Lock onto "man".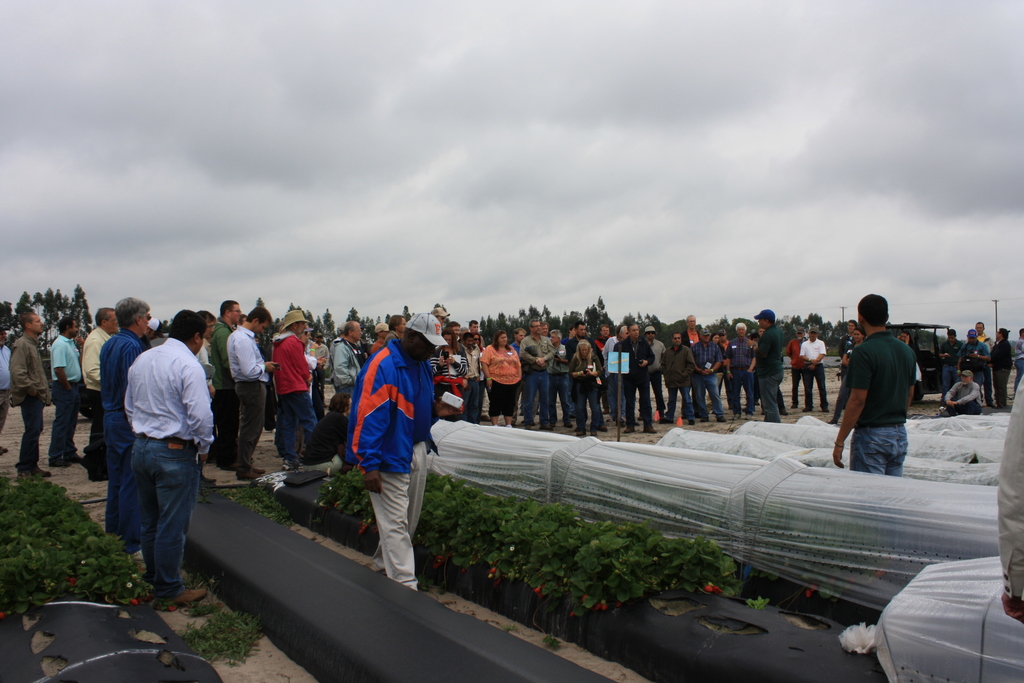
Locked: region(542, 324, 550, 338).
